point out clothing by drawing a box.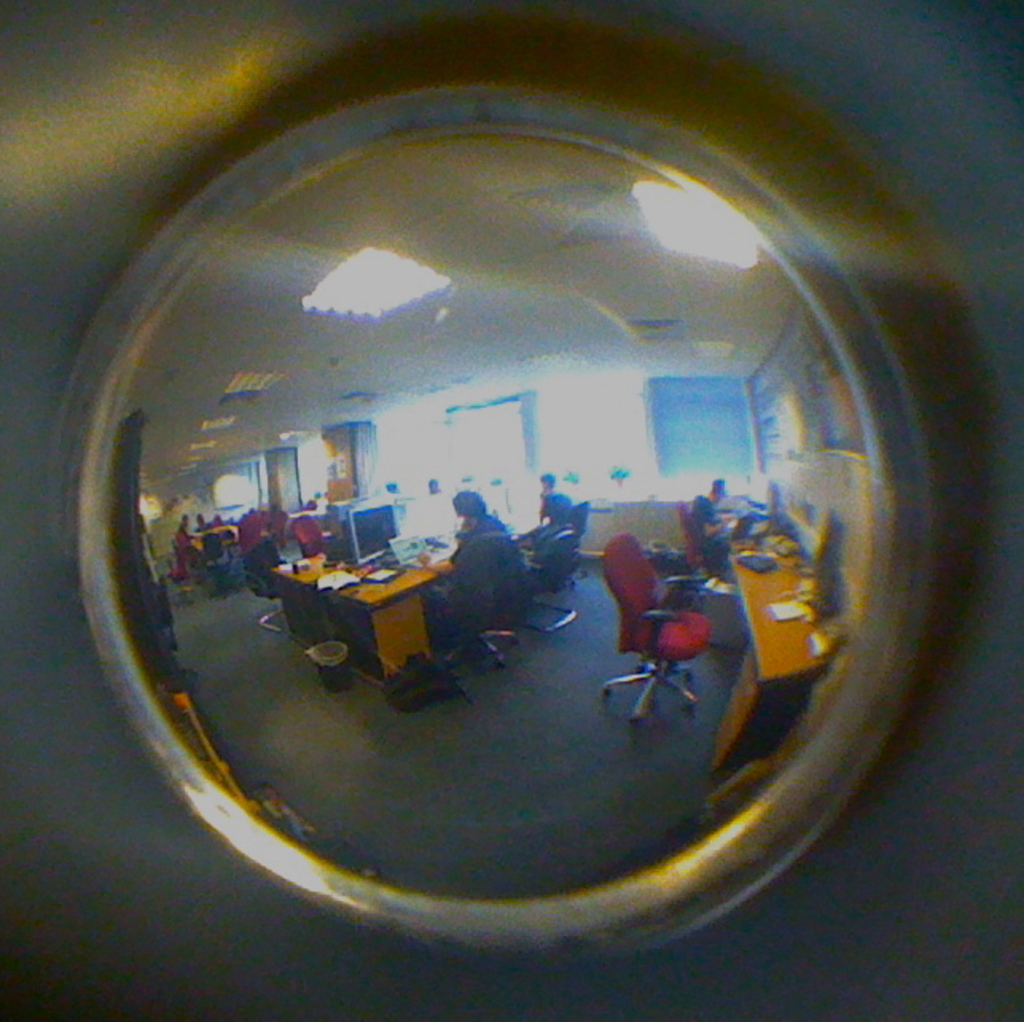
box(543, 487, 576, 519).
